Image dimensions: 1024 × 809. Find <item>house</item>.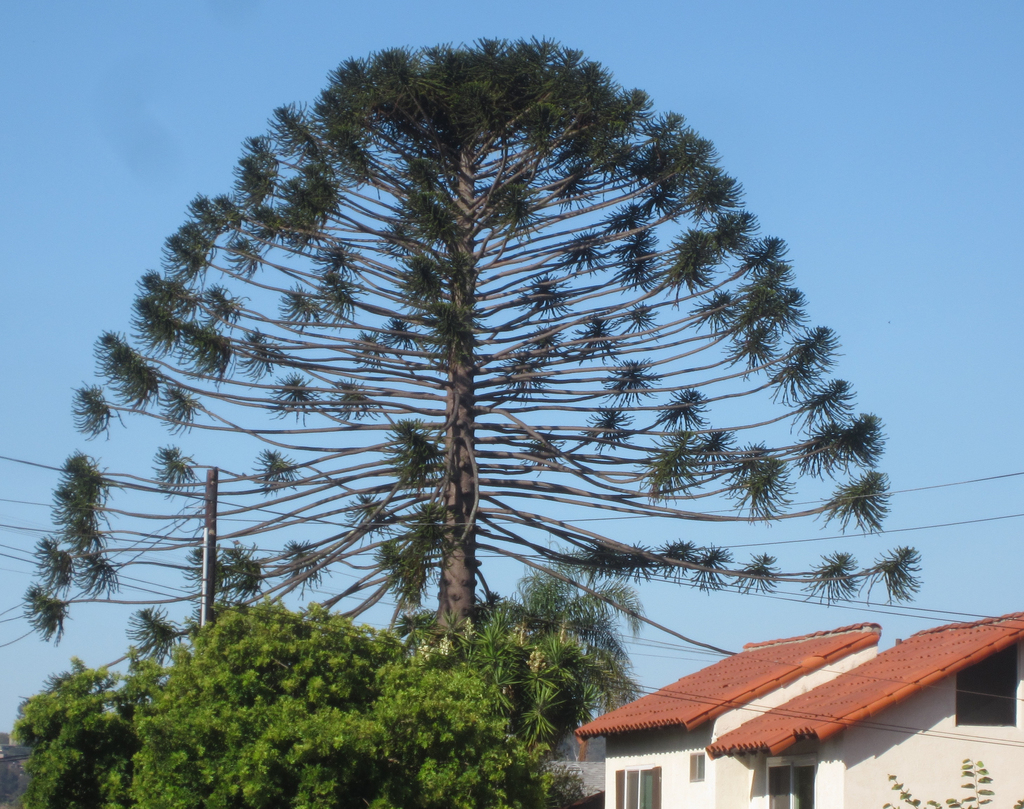
left=708, top=613, right=1023, bottom=808.
